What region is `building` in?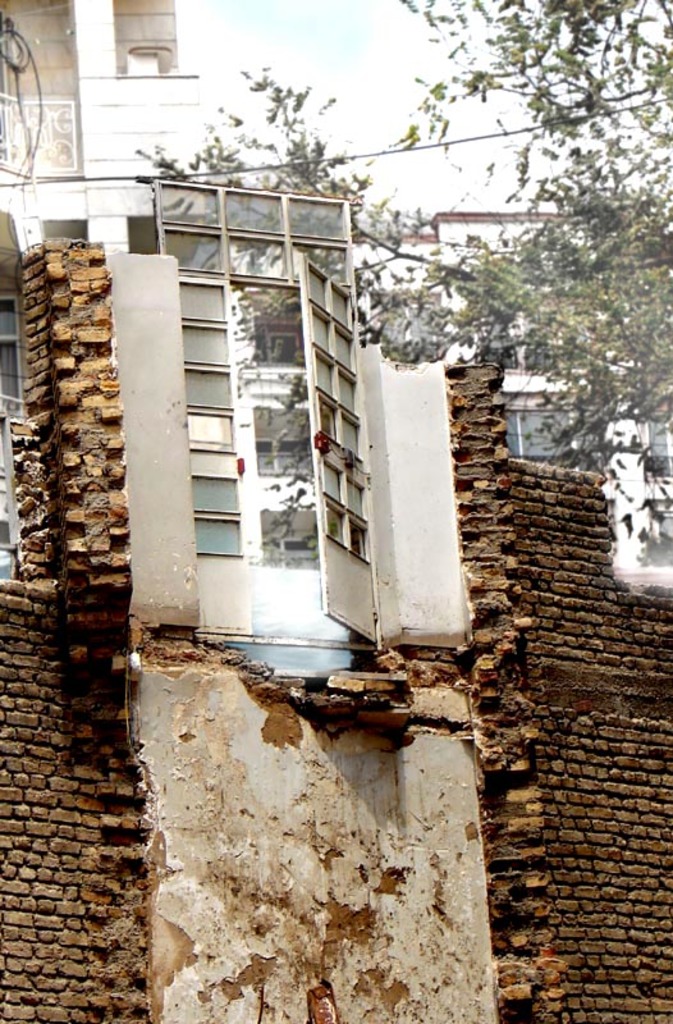
bbox(0, 0, 672, 1023).
